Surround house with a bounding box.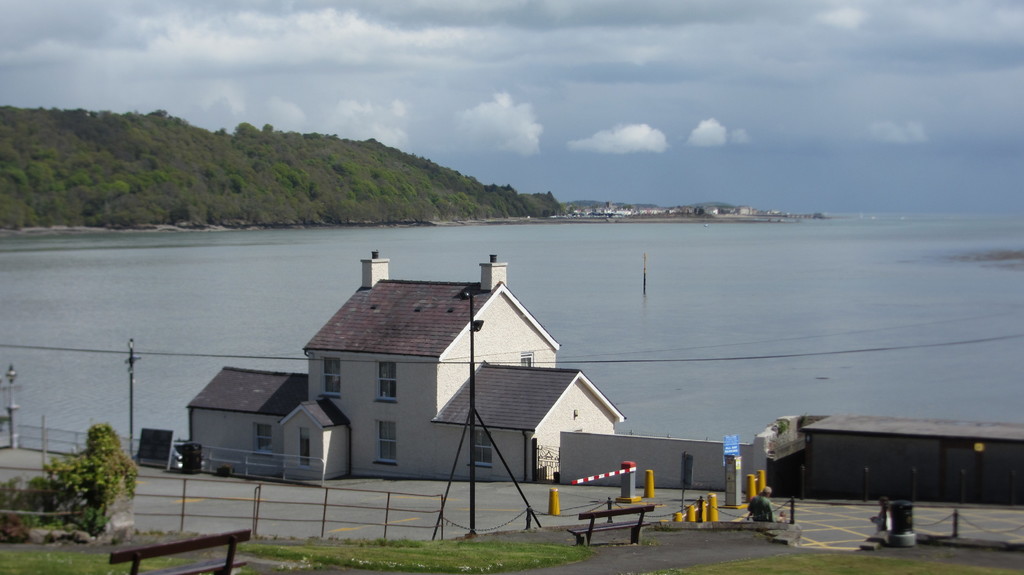
194 370 308 483.
